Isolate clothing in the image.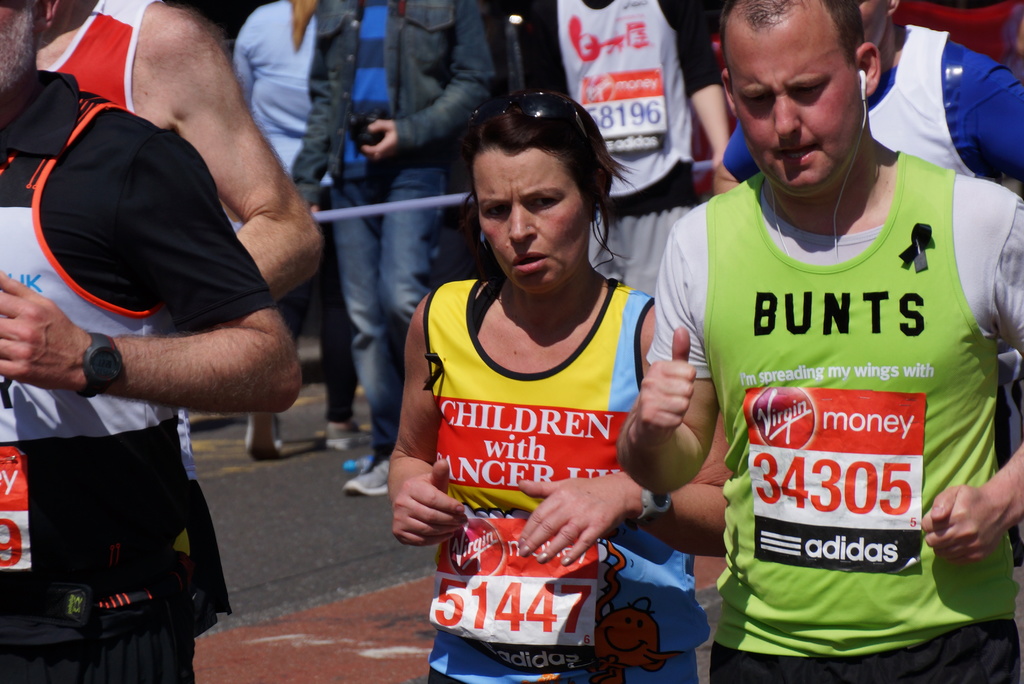
Isolated region: 683:145:998:643.
